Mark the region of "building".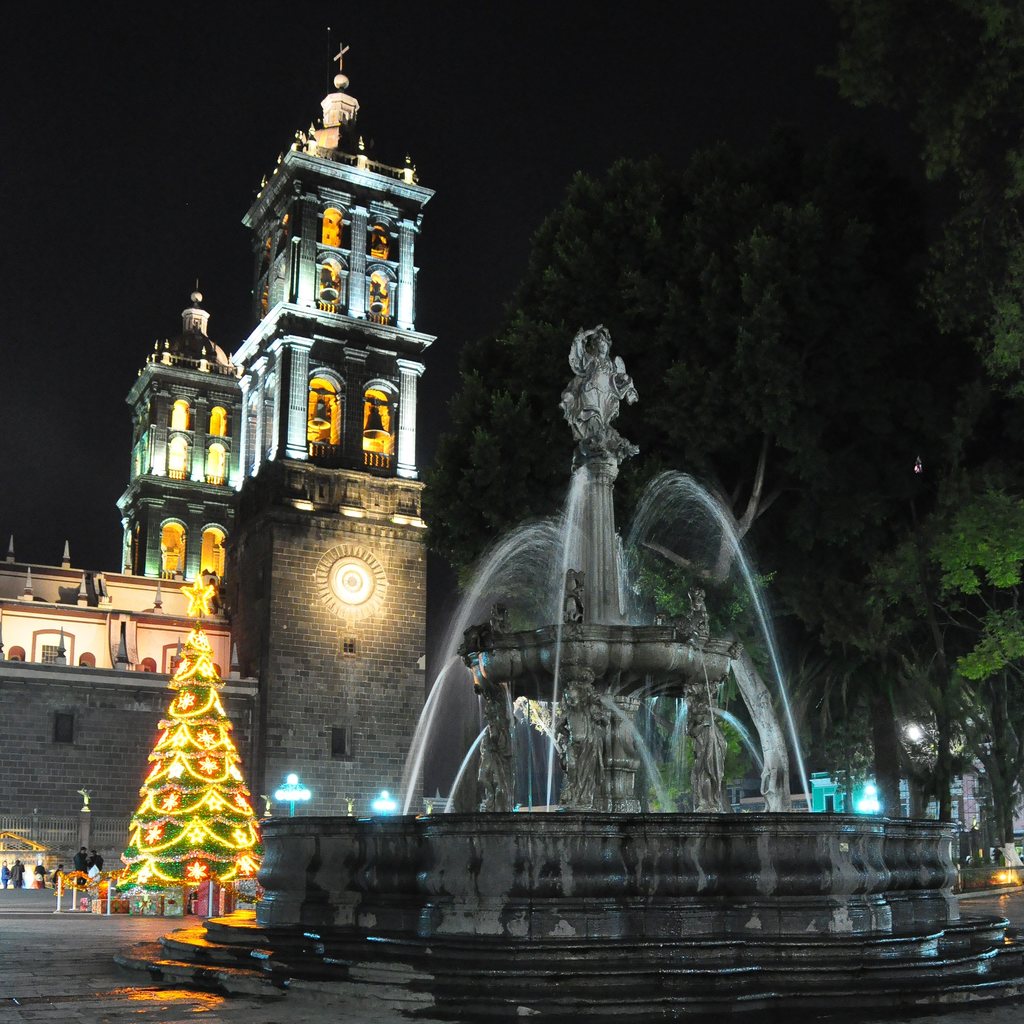
Region: box=[432, 662, 1023, 847].
